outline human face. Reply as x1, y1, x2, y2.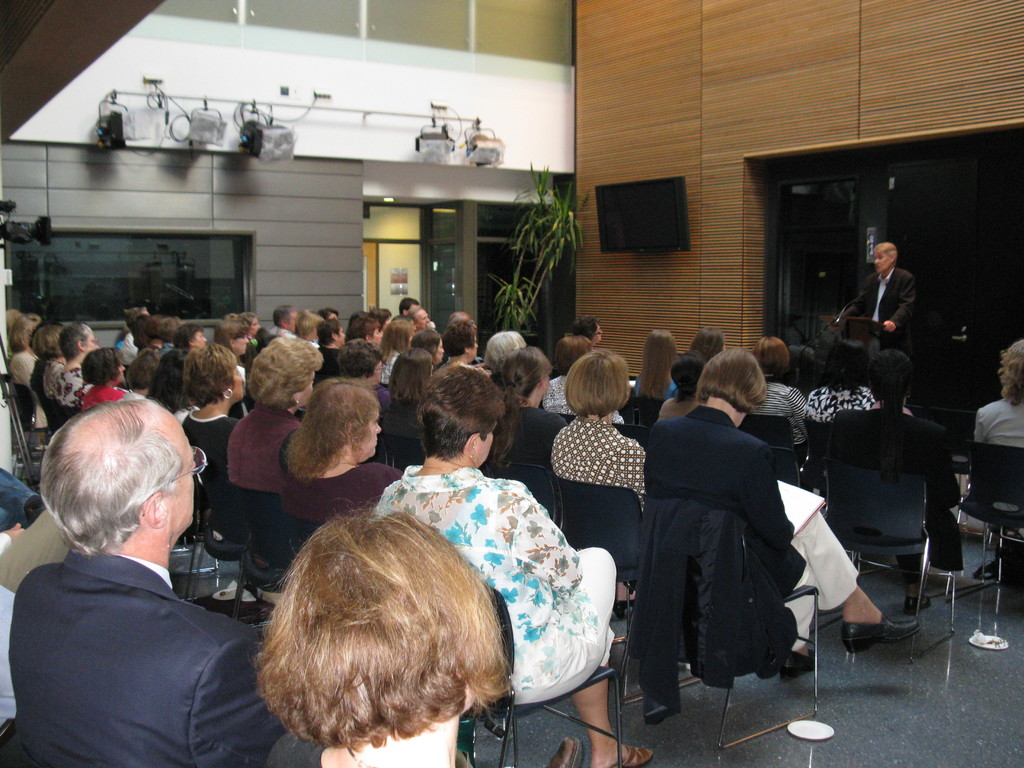
870, 245, 895, 271.
